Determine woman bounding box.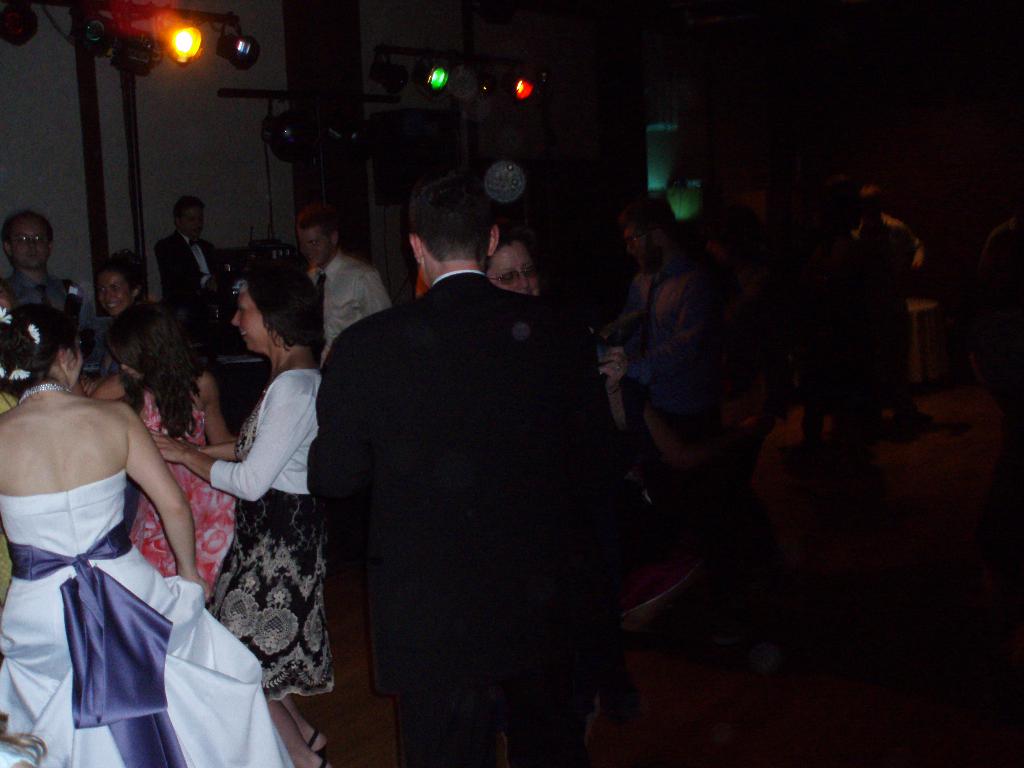
Determined: <box>481,236,627,435</box>.
